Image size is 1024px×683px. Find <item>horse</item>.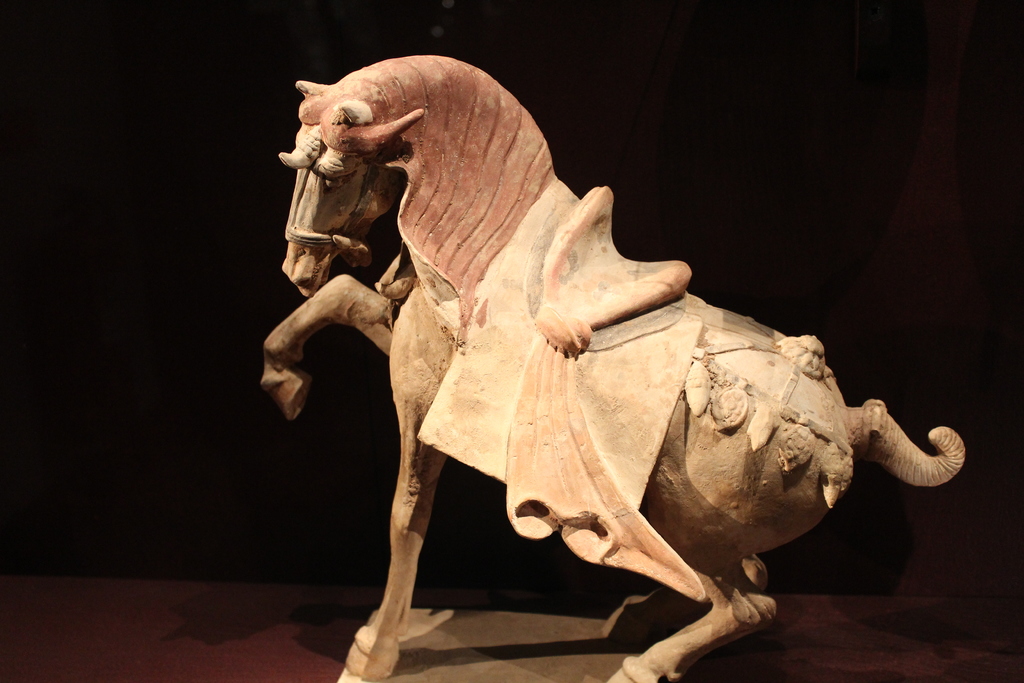
detection(259, 54, 966, 682).
